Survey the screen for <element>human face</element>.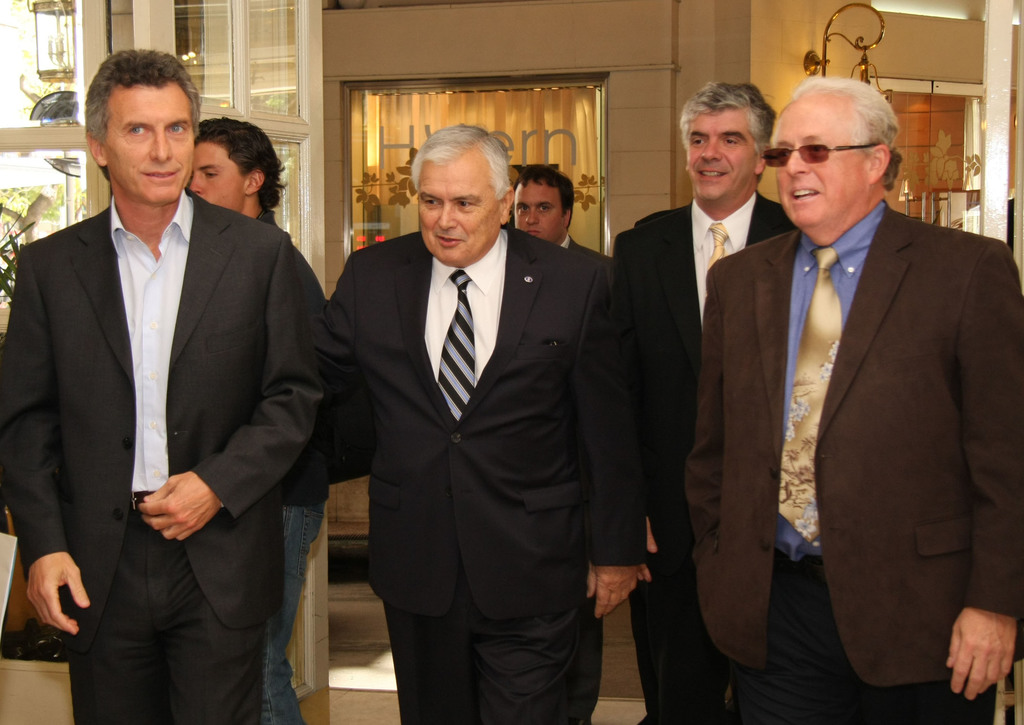
Survey found: 104:85:197:206.
